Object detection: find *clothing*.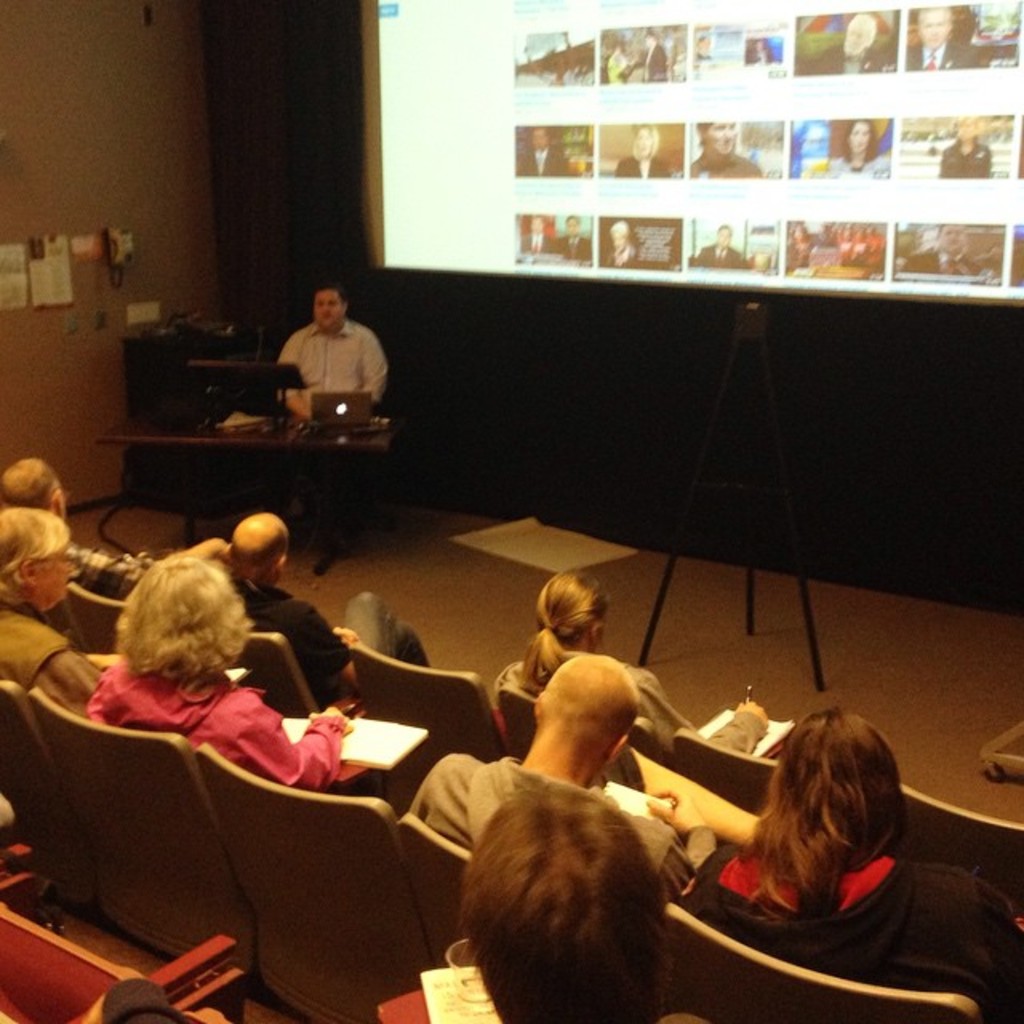
(left=624, top=38, right=667, bottom=82).
